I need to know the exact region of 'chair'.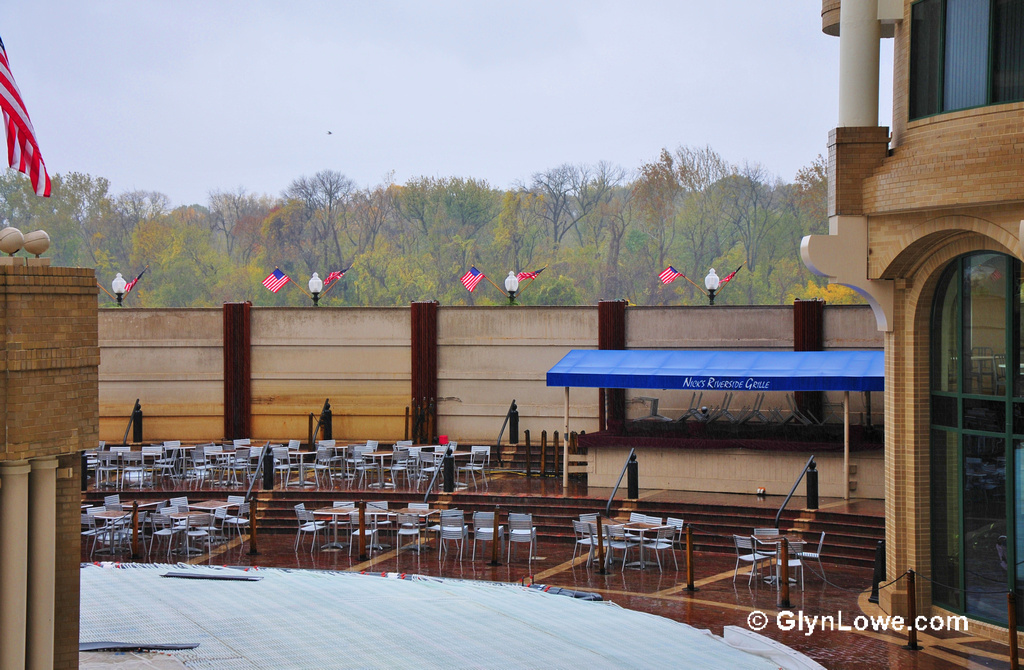
Region: (left=993, top=355, right=1005, bottom=393).
